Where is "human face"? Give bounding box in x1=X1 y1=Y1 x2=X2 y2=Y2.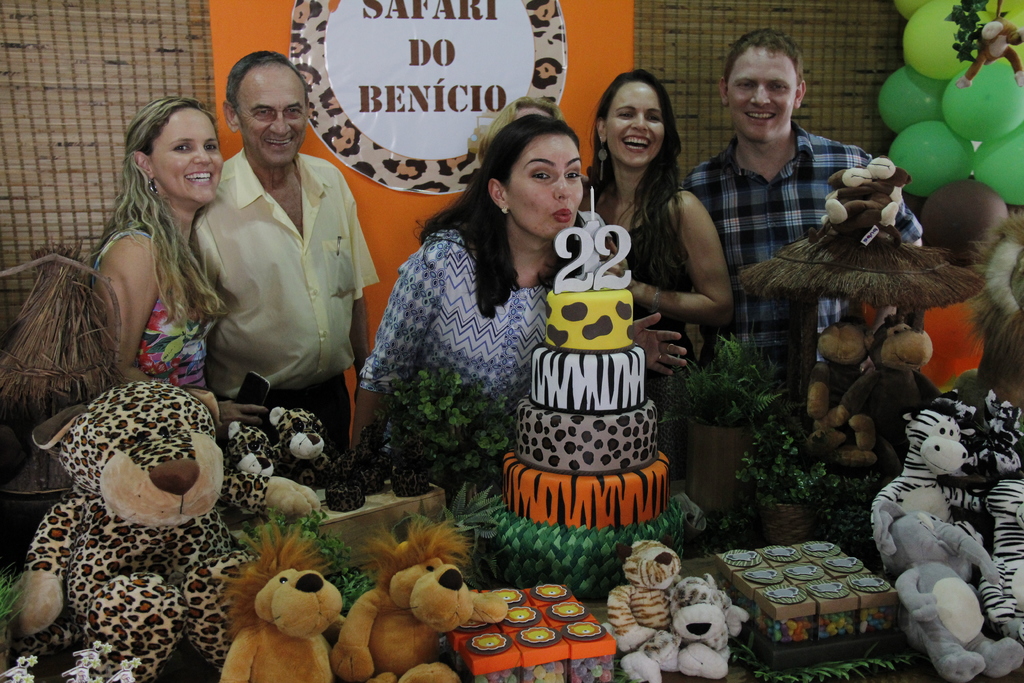
x1=502 y1=139 x2=584 y2=238.
